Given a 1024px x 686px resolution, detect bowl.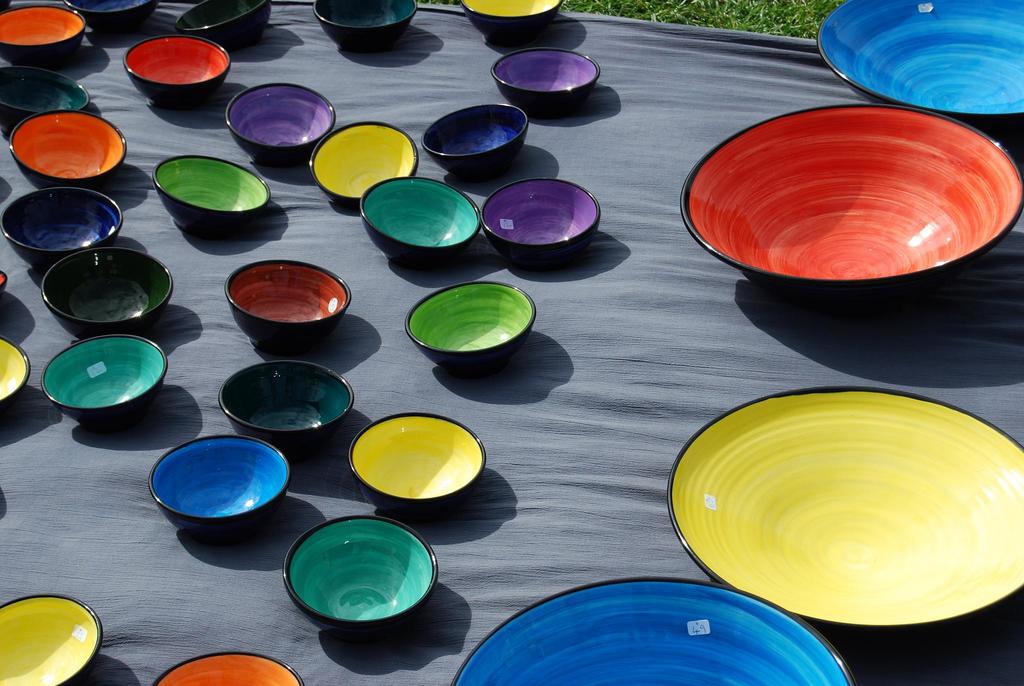
box(13, 111, 126, 190).
